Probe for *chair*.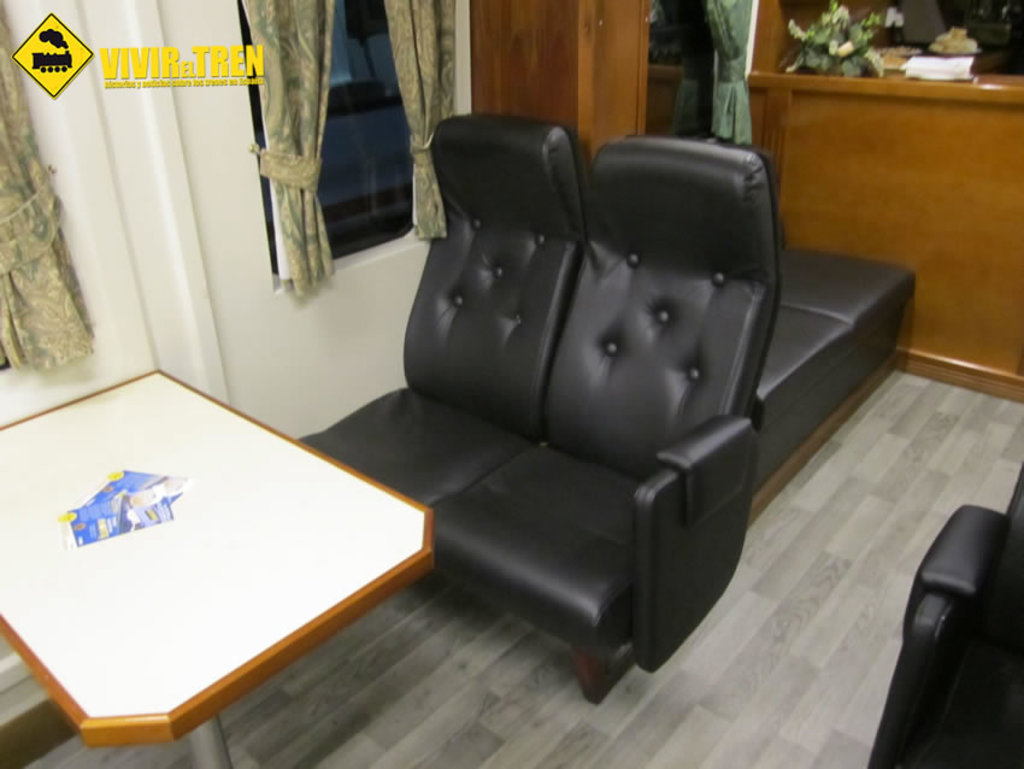
Probe result: bbox=[422, 131, 784, 706].
